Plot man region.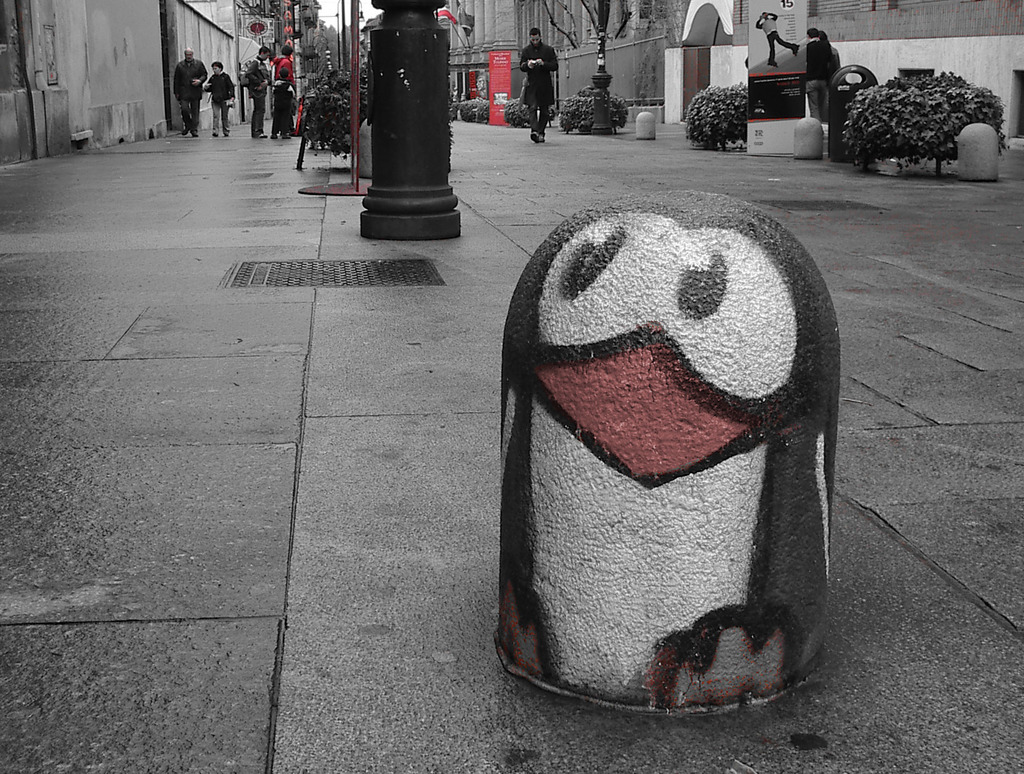
Plotted at <box>804,21,844,122</box>.
